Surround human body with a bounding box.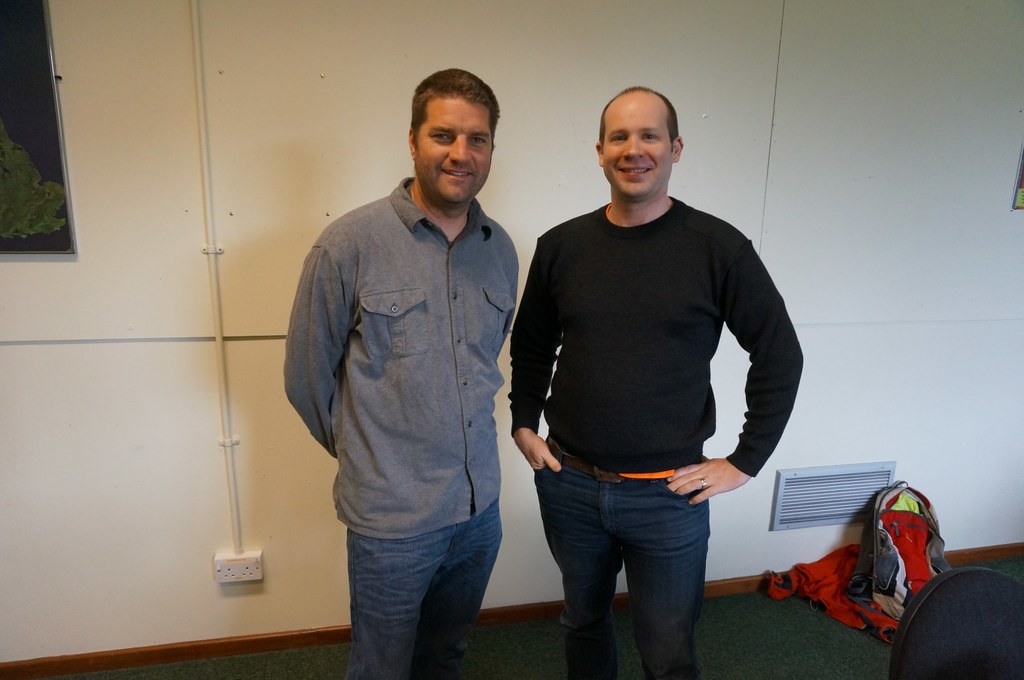
<bbox>504, 147, 789, 679</bbox>.
